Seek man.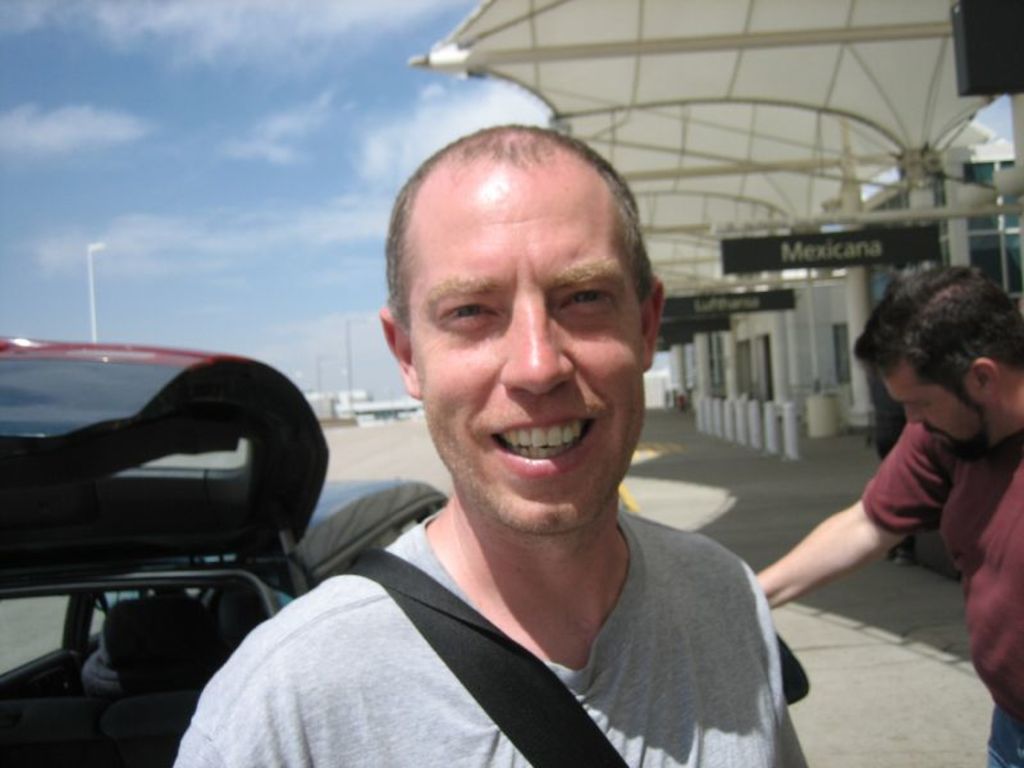
BBox(177, 138, 850, 762).
